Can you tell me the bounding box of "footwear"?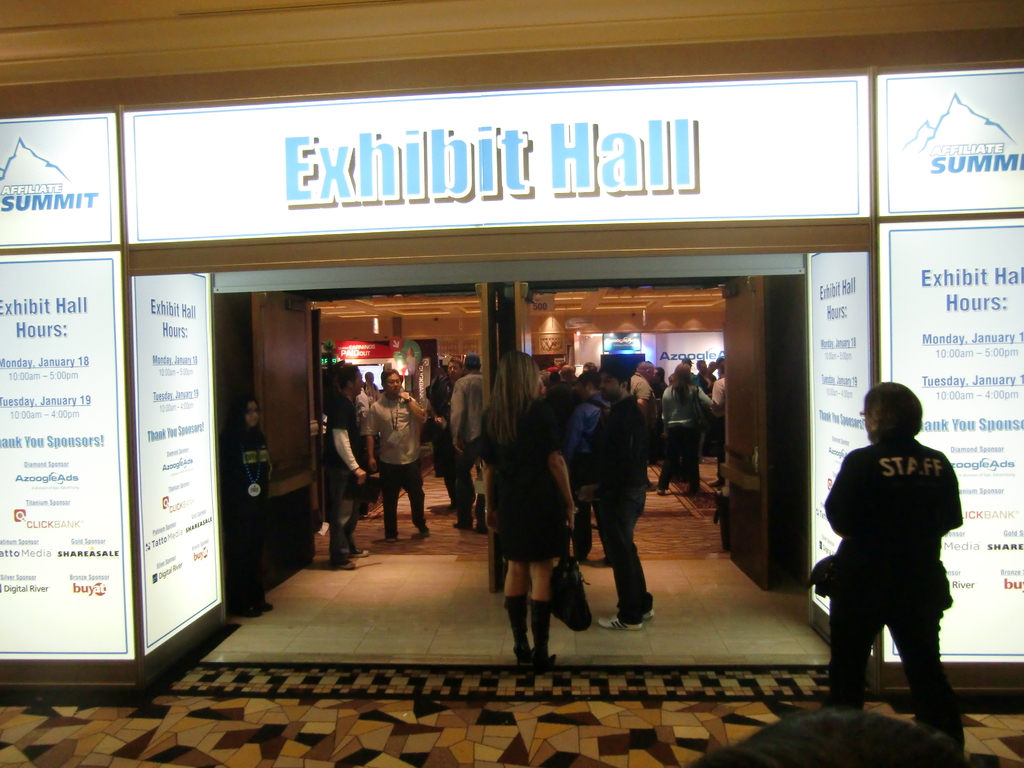
bbox=(332, 560, 355, 572).
